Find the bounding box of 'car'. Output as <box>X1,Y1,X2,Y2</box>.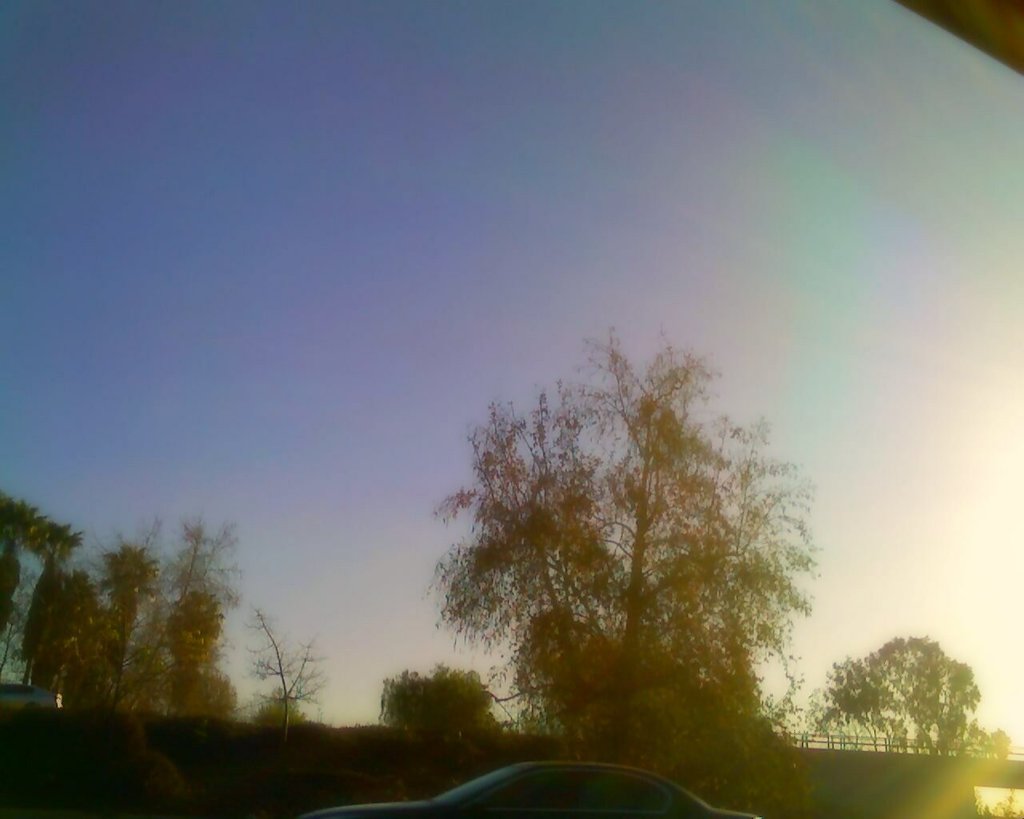
<box>298,761,766,818</box>.
